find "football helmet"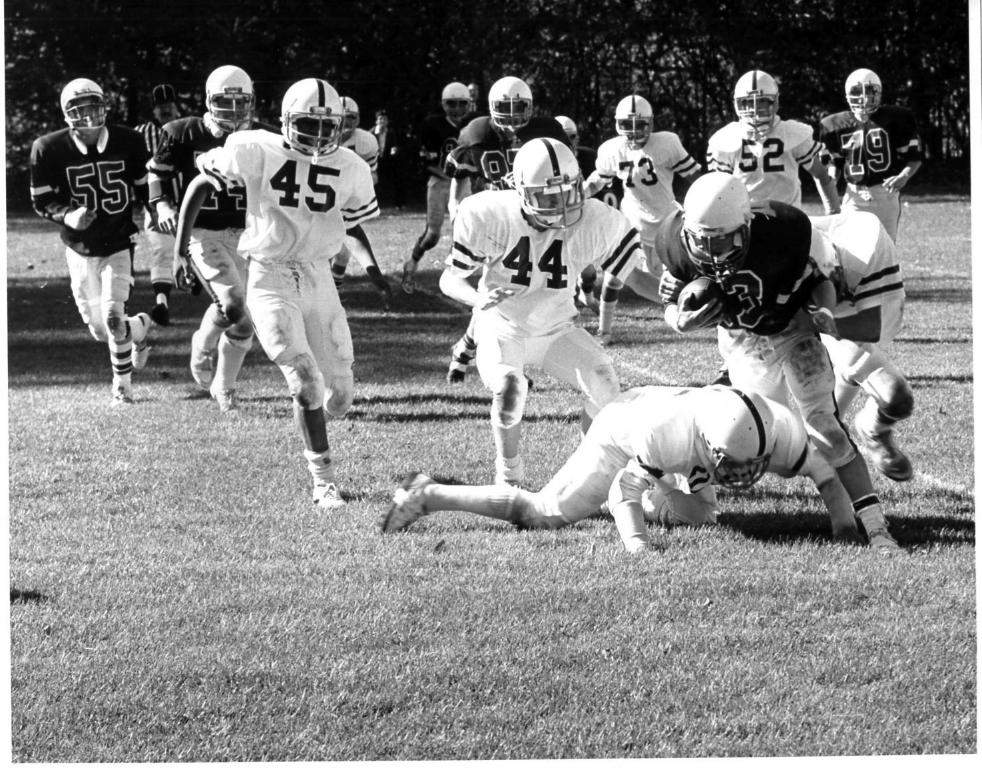
(left=843, top=67, right=885, bottom=124)
